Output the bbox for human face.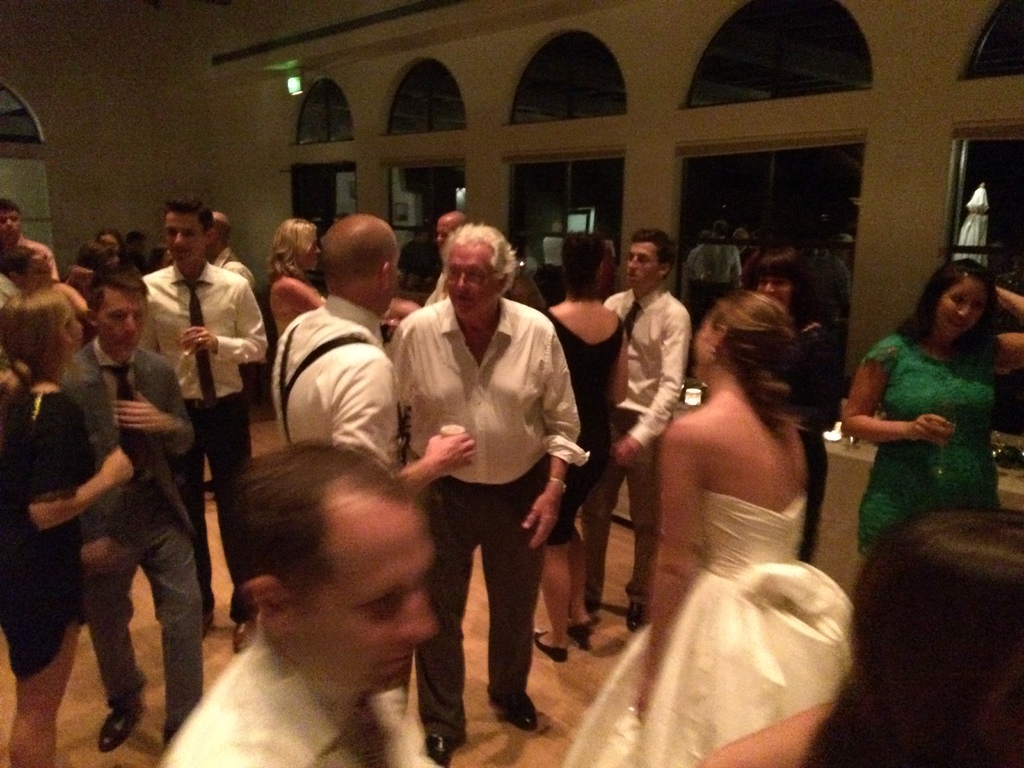
l=100, t=284, r=144, b=352.
